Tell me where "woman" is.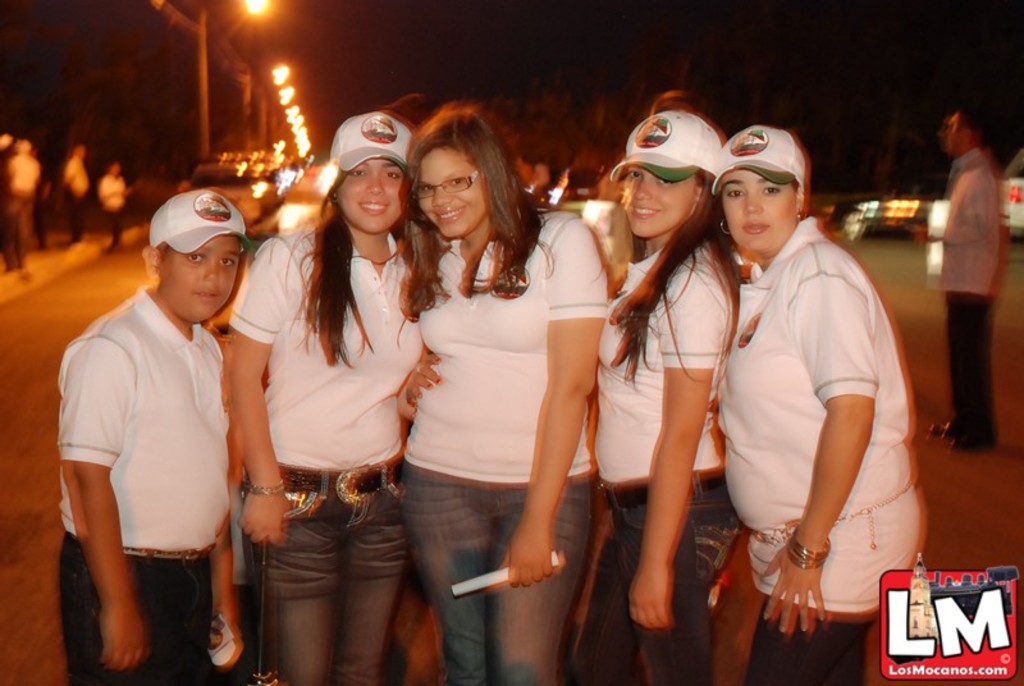
"woman" is at bbox=[379, 124, 602, 645].
